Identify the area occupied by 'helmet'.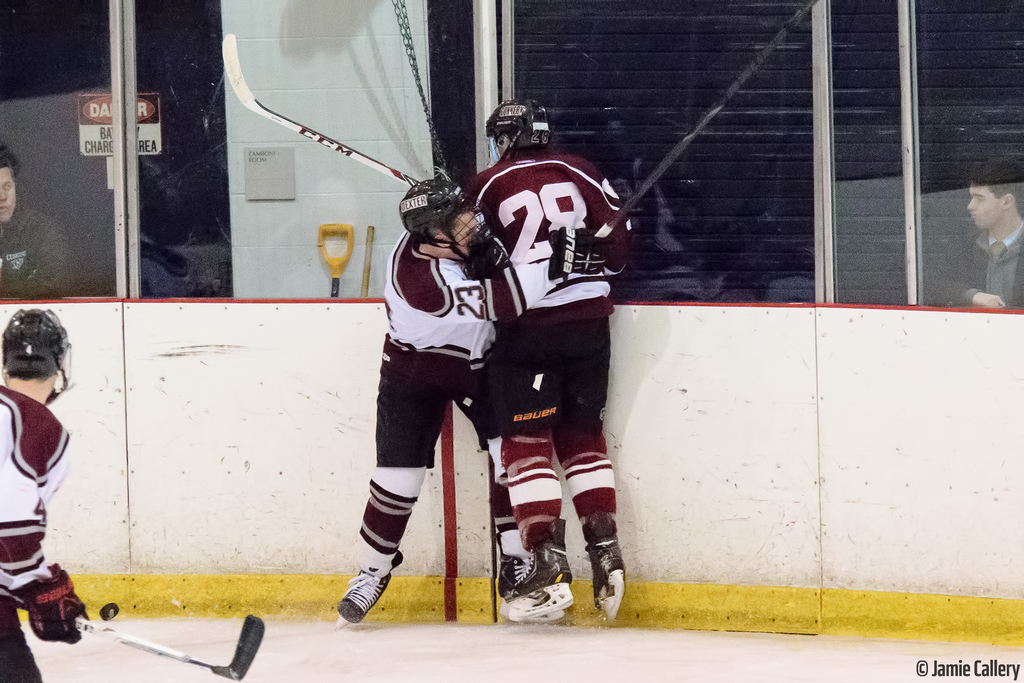
Area: l=482, t=93, r=556, b=166.
